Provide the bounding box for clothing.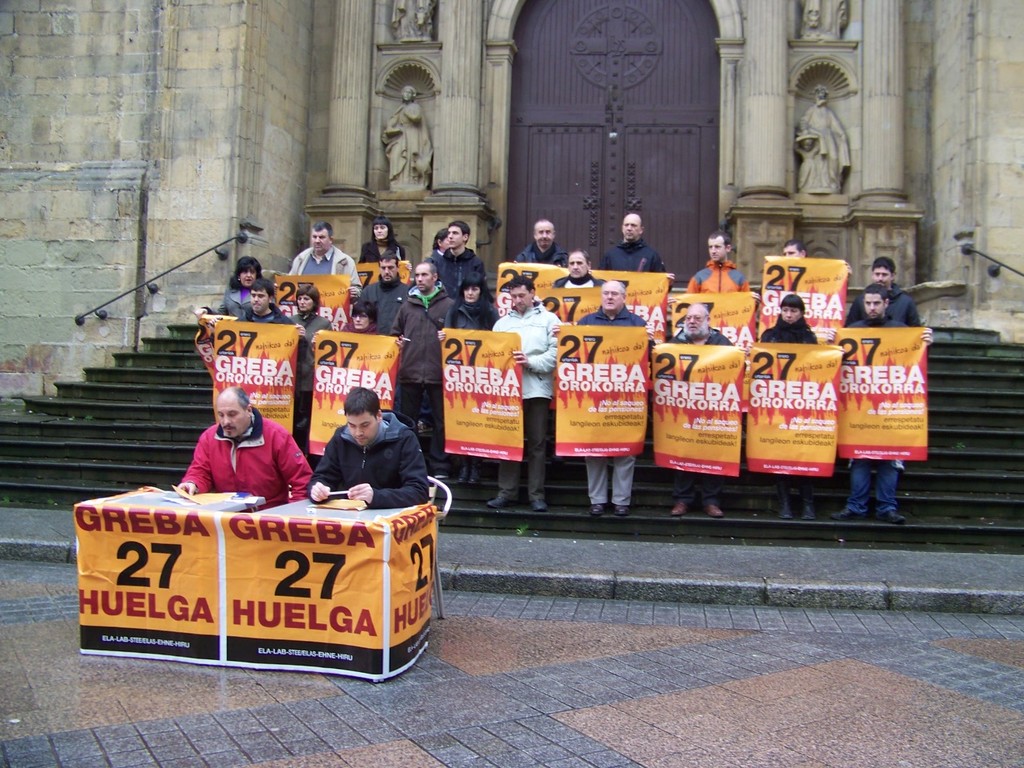
select_region(754, 318, 814, 502).
